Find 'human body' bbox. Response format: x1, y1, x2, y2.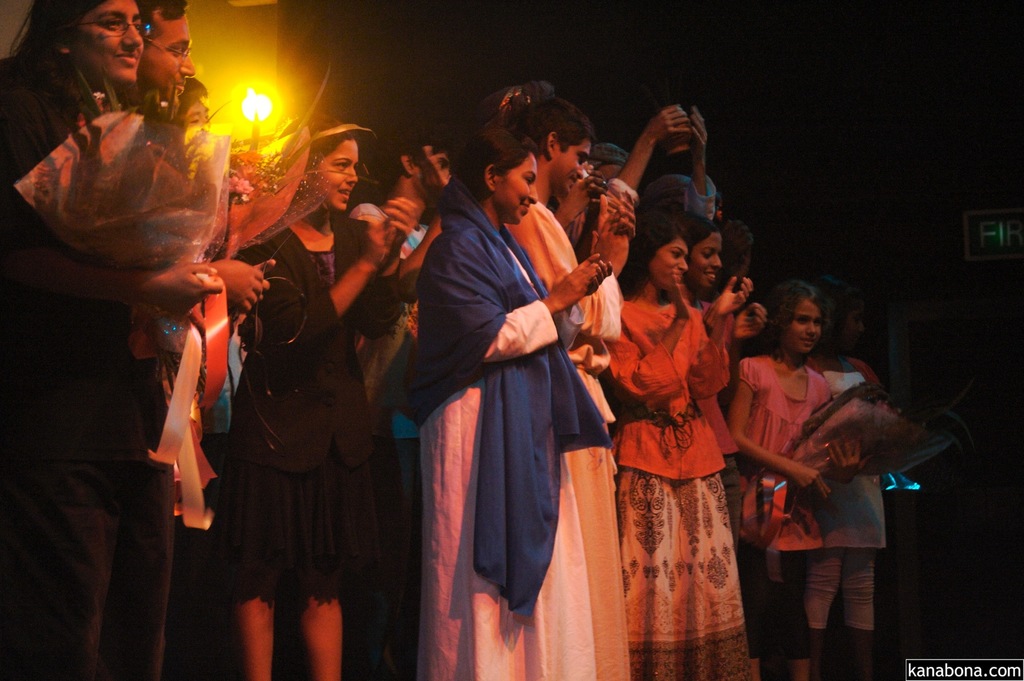
611, 206, 760, 664.
